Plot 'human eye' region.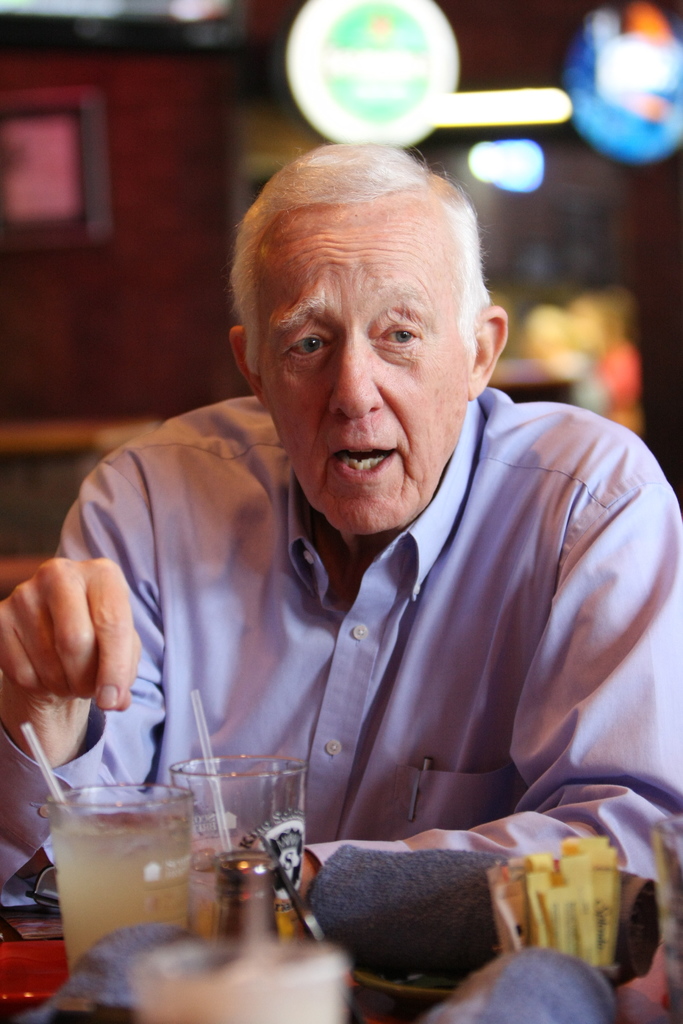
Plotted at x1=279 y1=332 x2=329 y2=366.
